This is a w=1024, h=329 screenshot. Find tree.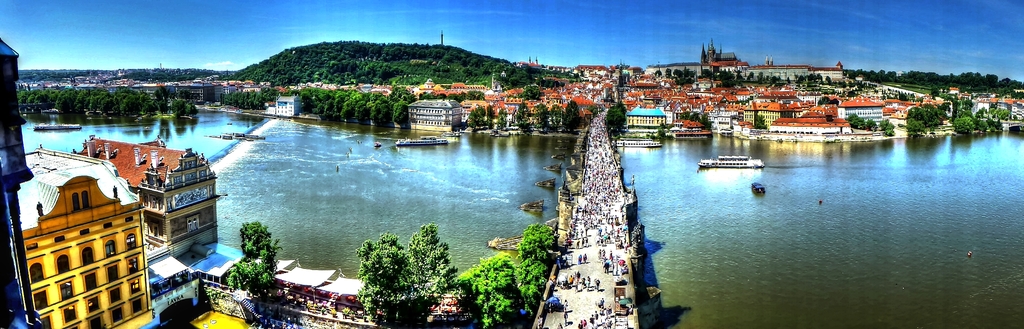
Bounding box: [x1=349, y1=84, x2=369, y2=100].
